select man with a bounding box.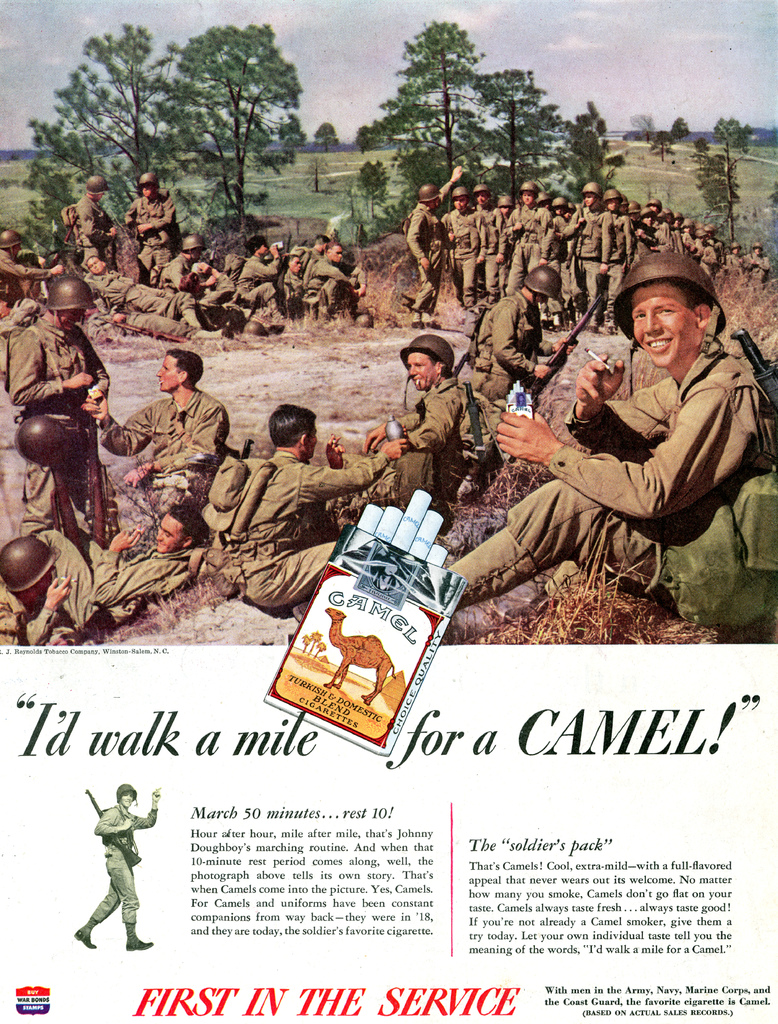
(0,533,66,641).
